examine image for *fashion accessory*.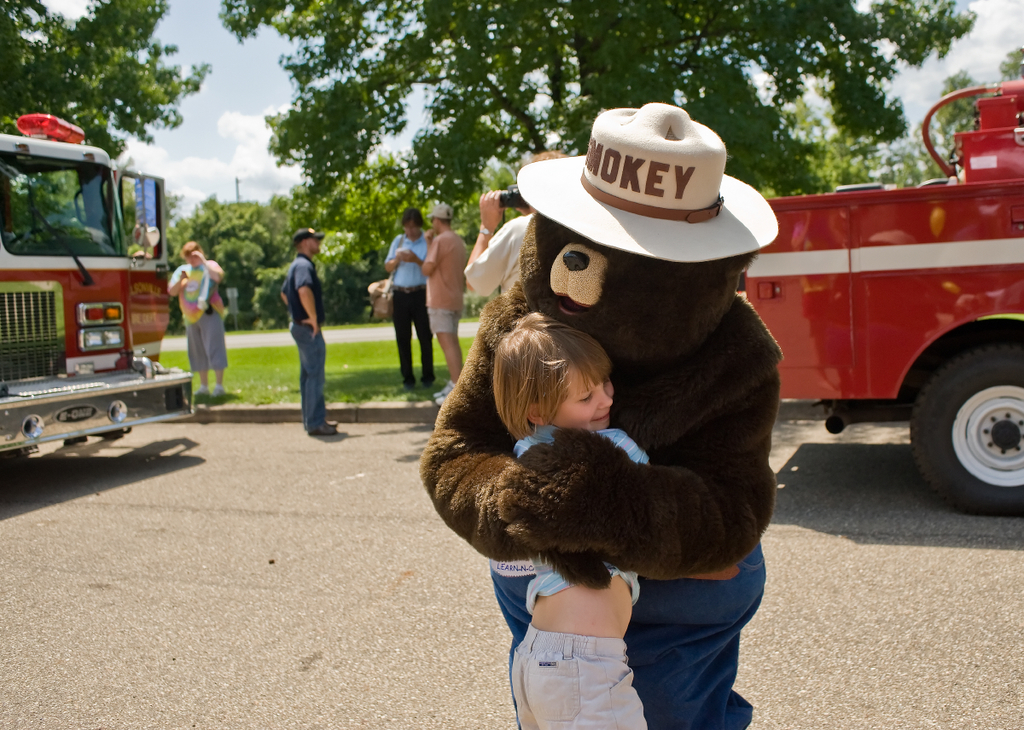
Examination result: crop(427, 199, 452, 219).
